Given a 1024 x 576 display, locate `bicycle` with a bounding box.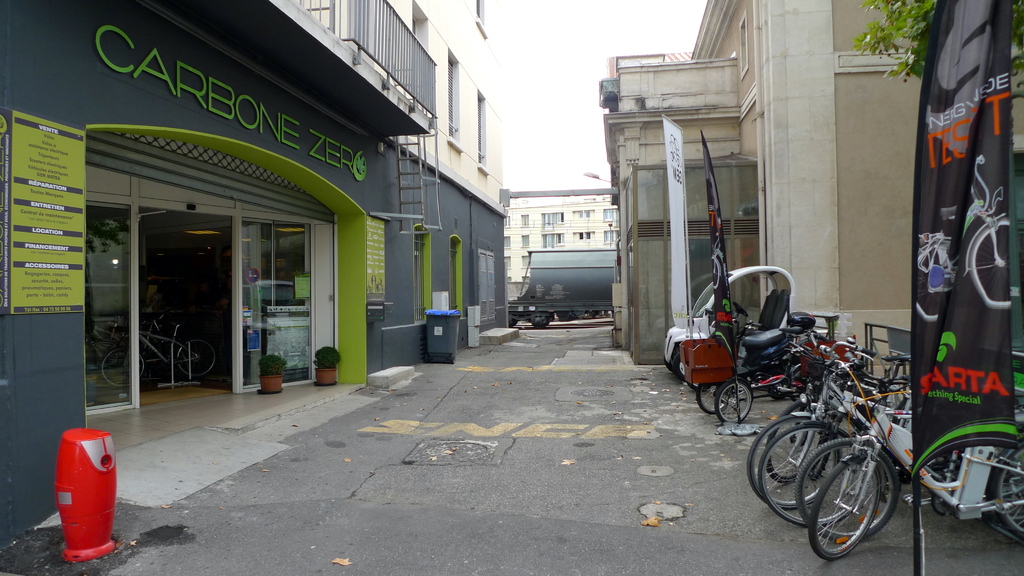
Located: [102,315,219,390].
